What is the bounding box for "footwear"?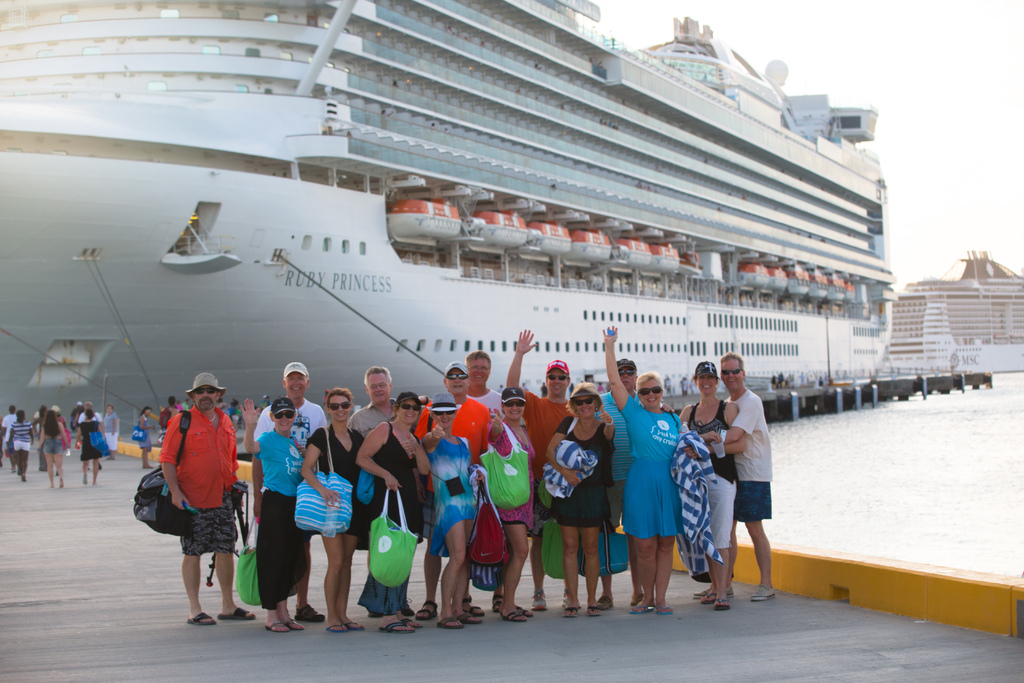
(499, 607, 528, 624).
